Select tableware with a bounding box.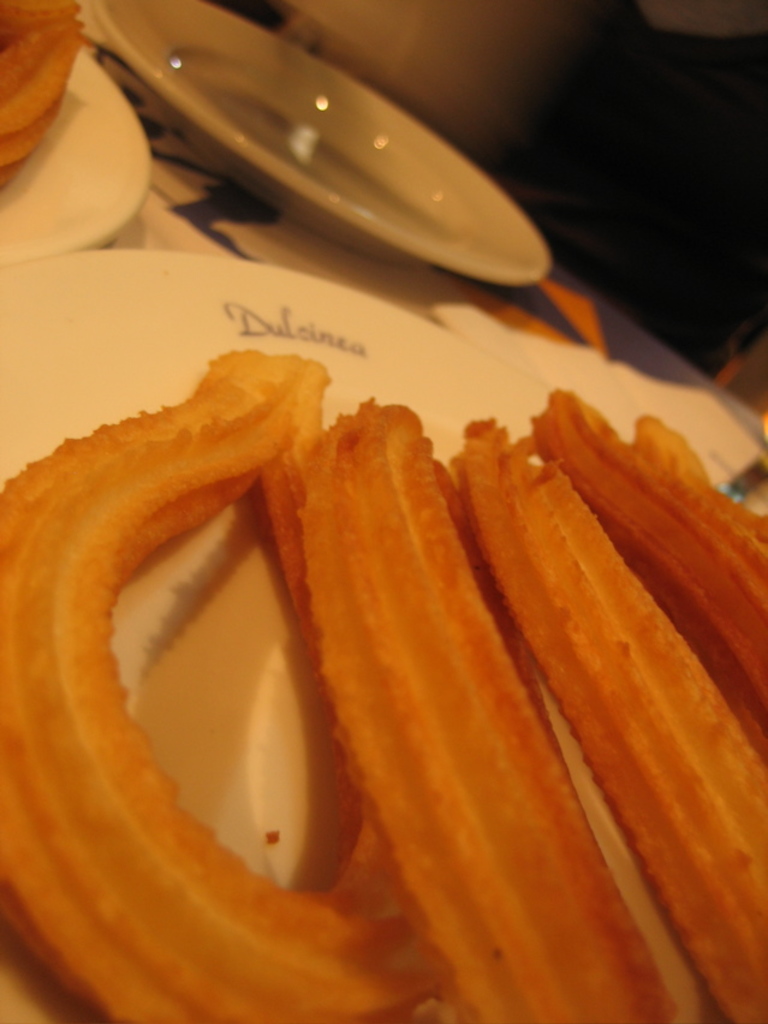
left=0, top=41, right=156, bottom=263.
